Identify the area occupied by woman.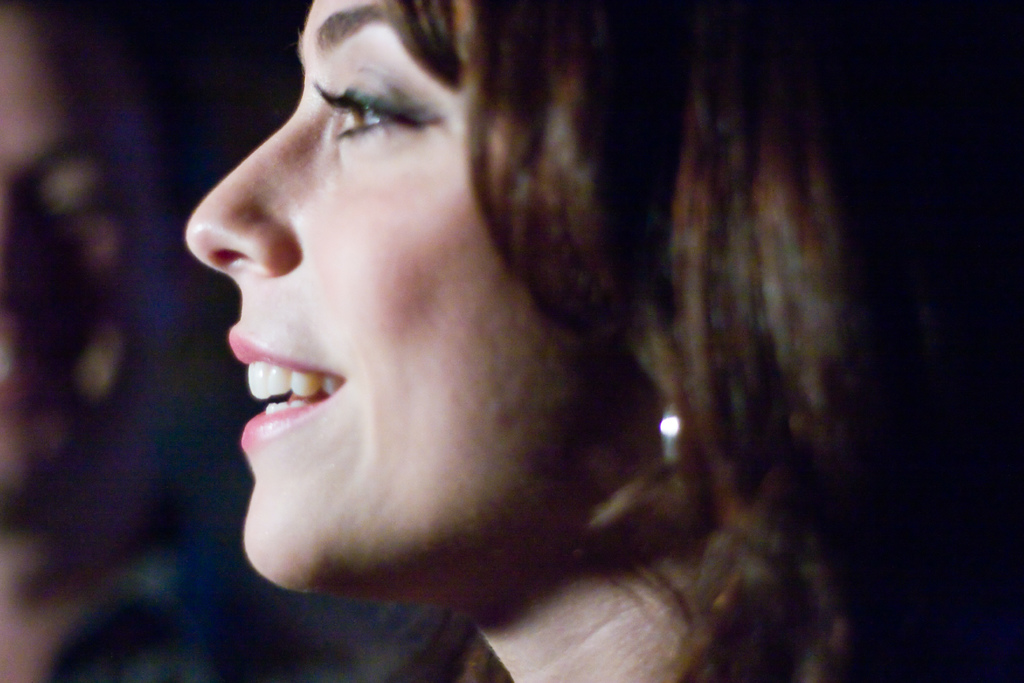
Area: x1=184 y1=0 x2=1023 y2=682.
